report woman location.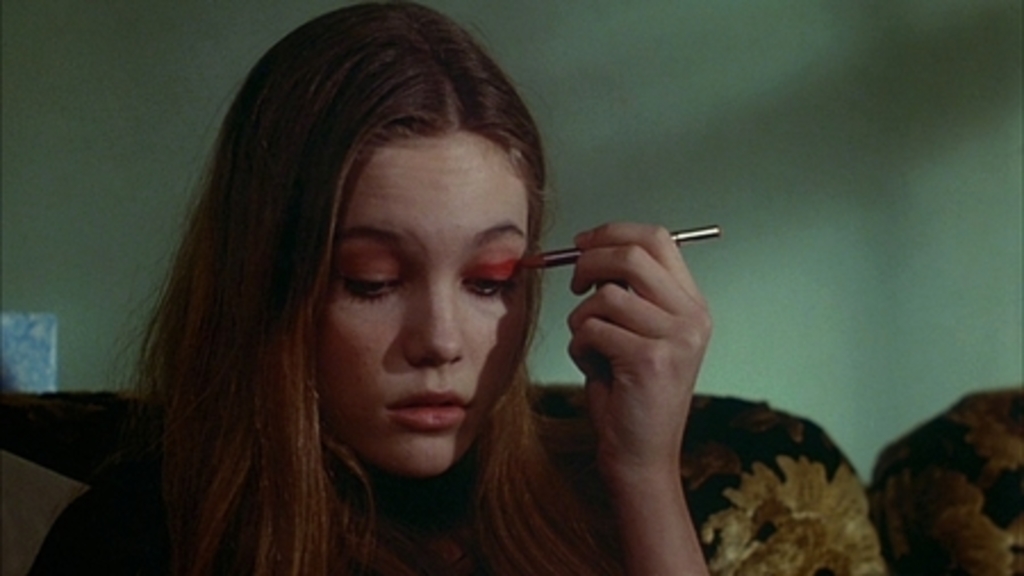
Report: (left=84, top=11, right=660, bottom=574).
